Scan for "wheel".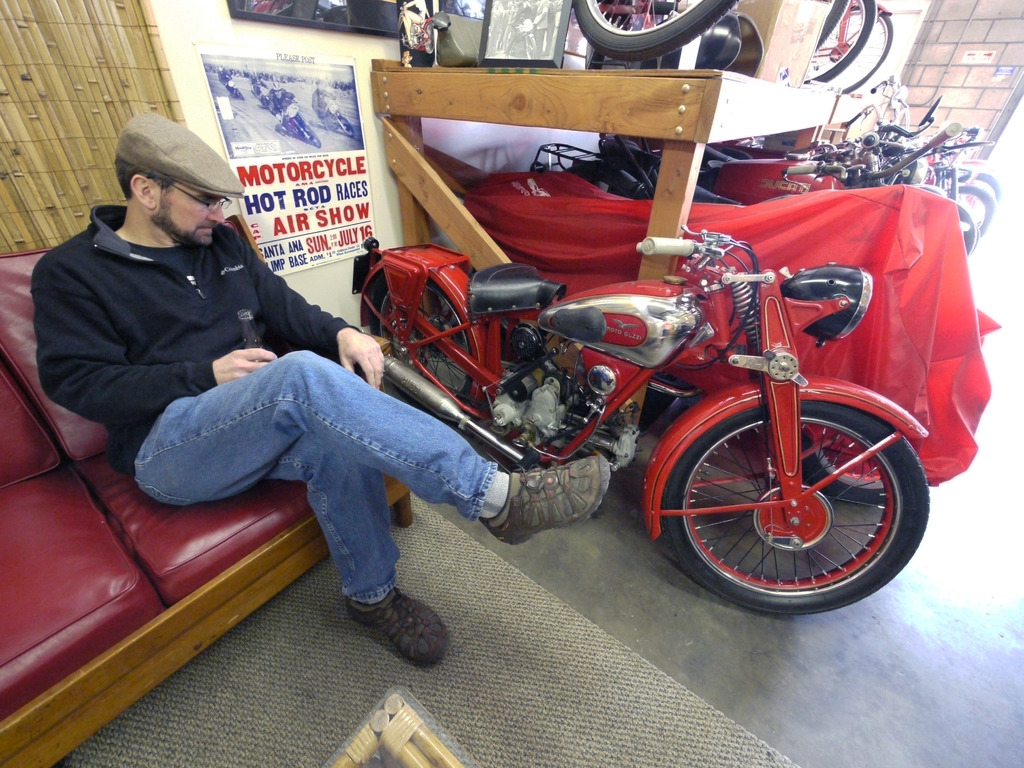
Scan result: select_region(339, 116, 355, 134).
